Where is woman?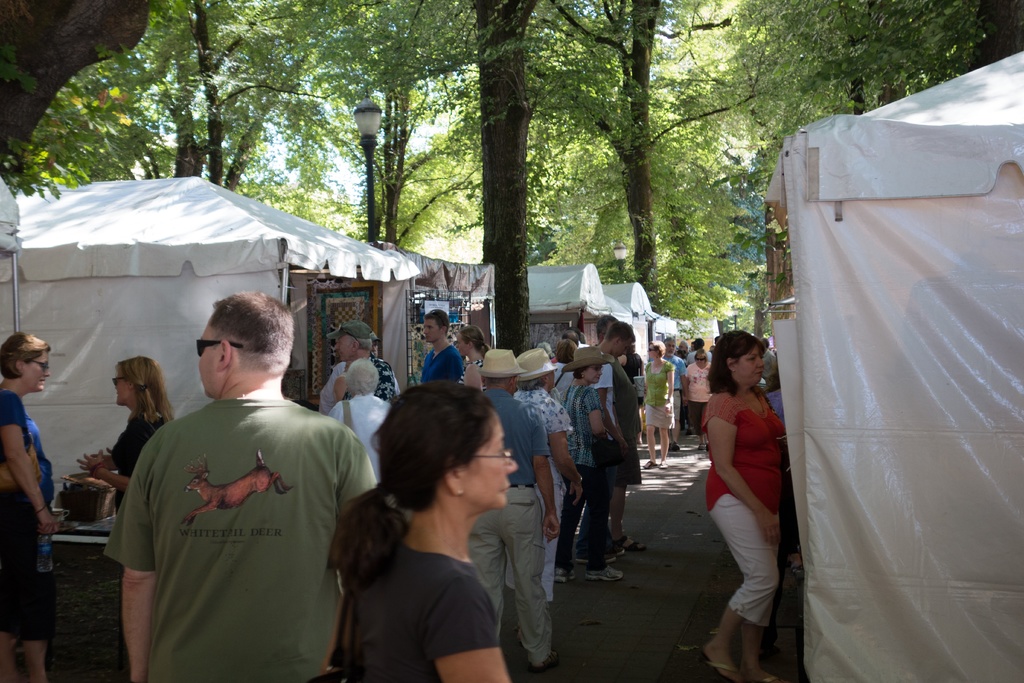
pyautogui.locateOnScreen(328, 379, 522, 682).
